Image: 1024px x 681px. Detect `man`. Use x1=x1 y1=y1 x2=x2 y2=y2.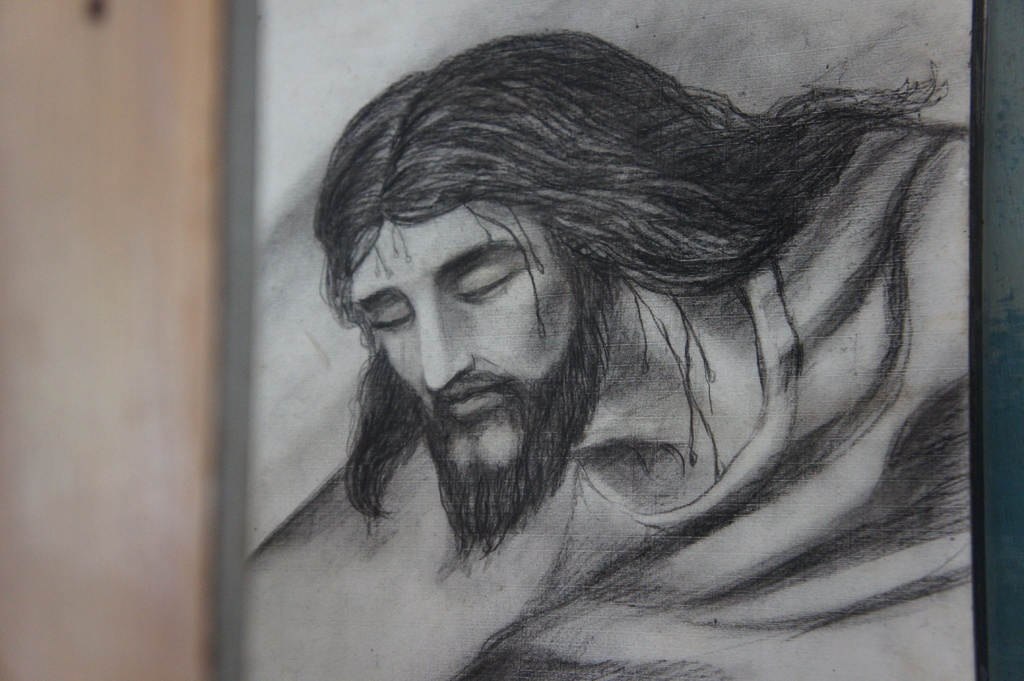
x1=198 y1=40 x2=958 y2=667.
